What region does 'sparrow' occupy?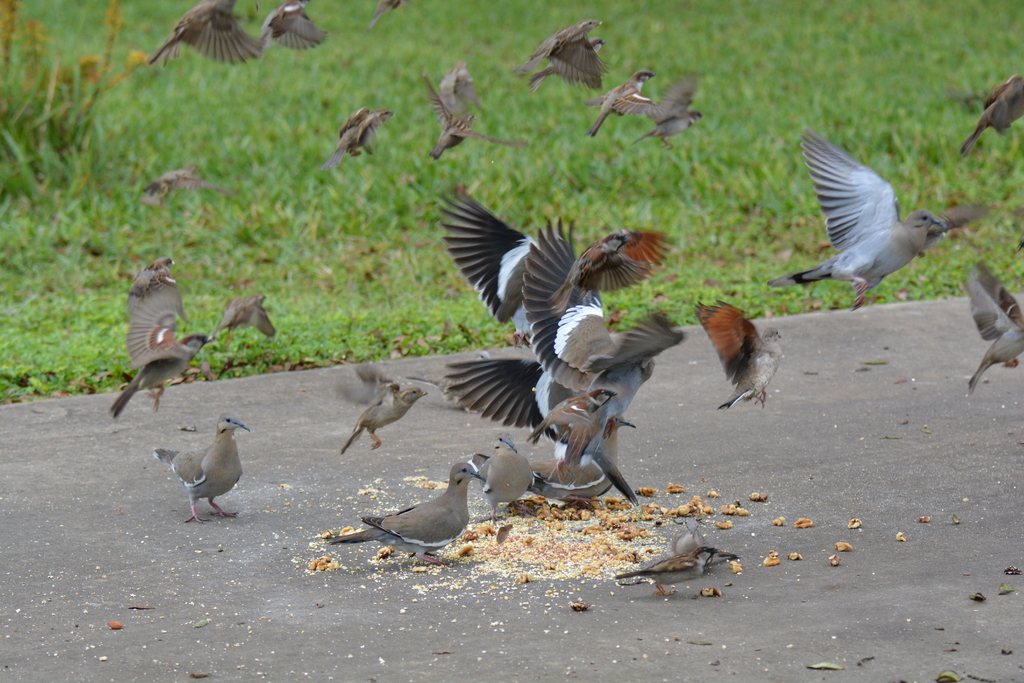
bbox=[342, 364, 432, 454].
